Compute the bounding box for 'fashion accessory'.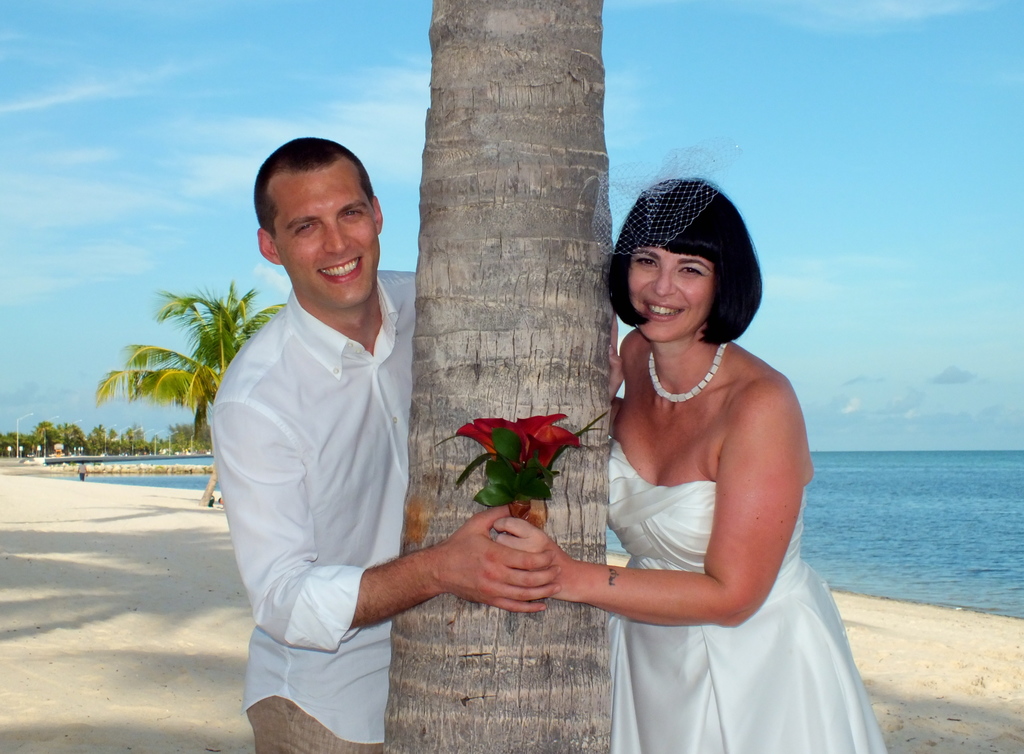
588,136,751,260.
